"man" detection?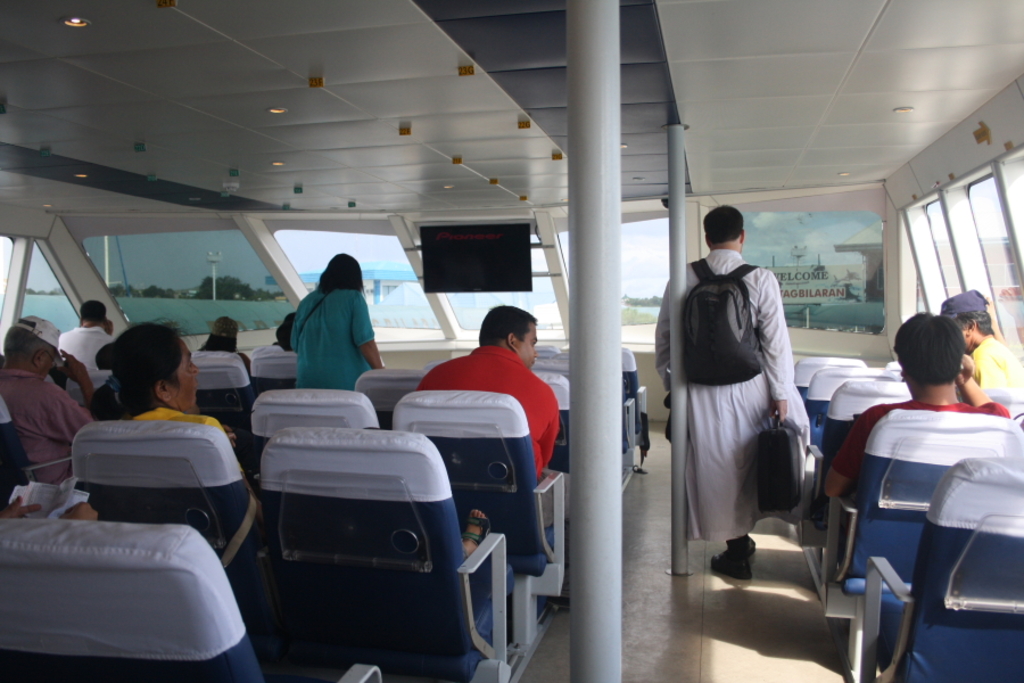
56 302 113 386
